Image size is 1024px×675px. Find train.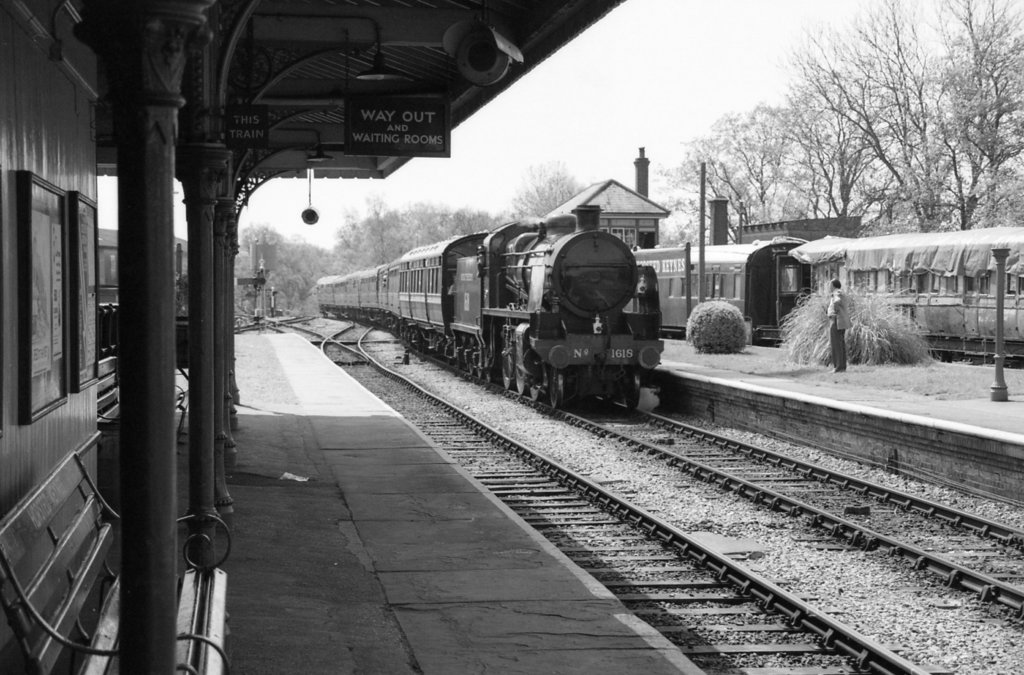
{"x1": 316, "y1": 204, "x2": 661, "y2": 408}.
